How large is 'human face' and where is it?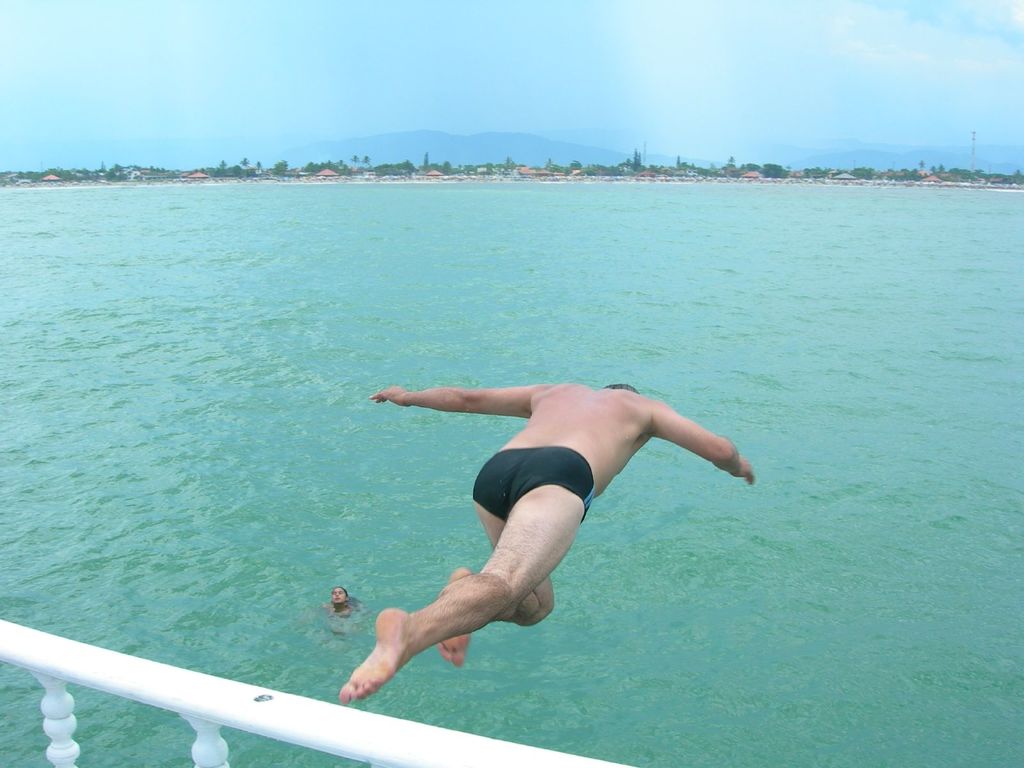
Bounding box: <region>333, 587, 346, 603</region>.
